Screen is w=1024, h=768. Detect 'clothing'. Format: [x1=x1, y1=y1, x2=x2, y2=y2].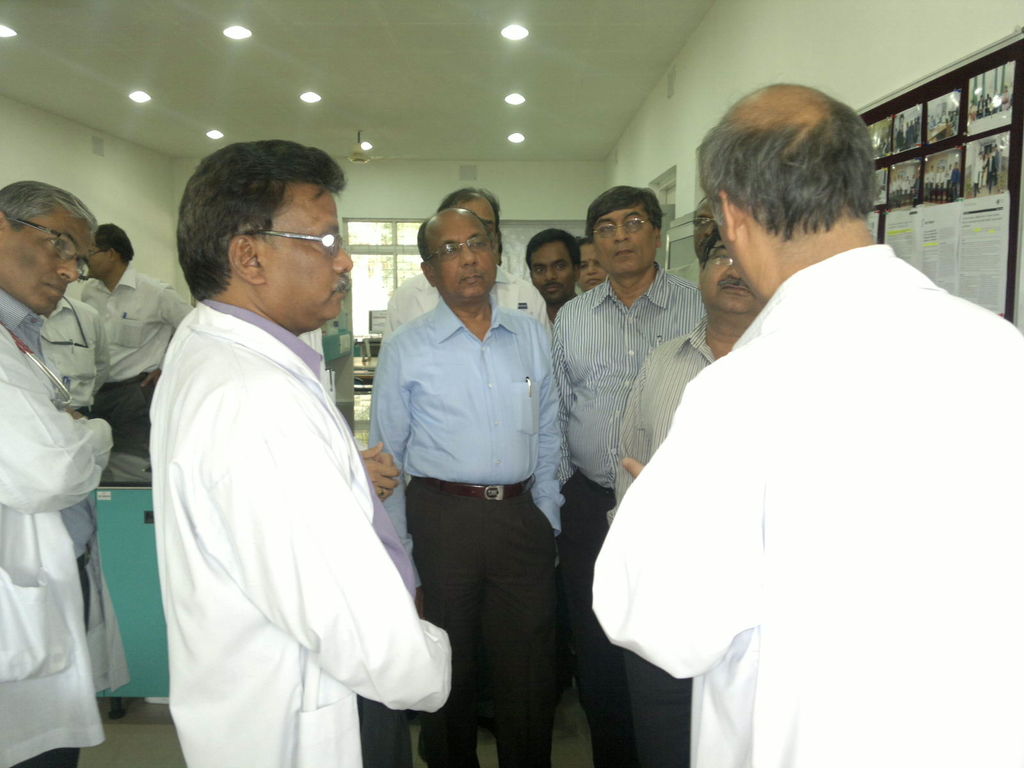
[x1=148, y1=299, x2=454, y2=767].
